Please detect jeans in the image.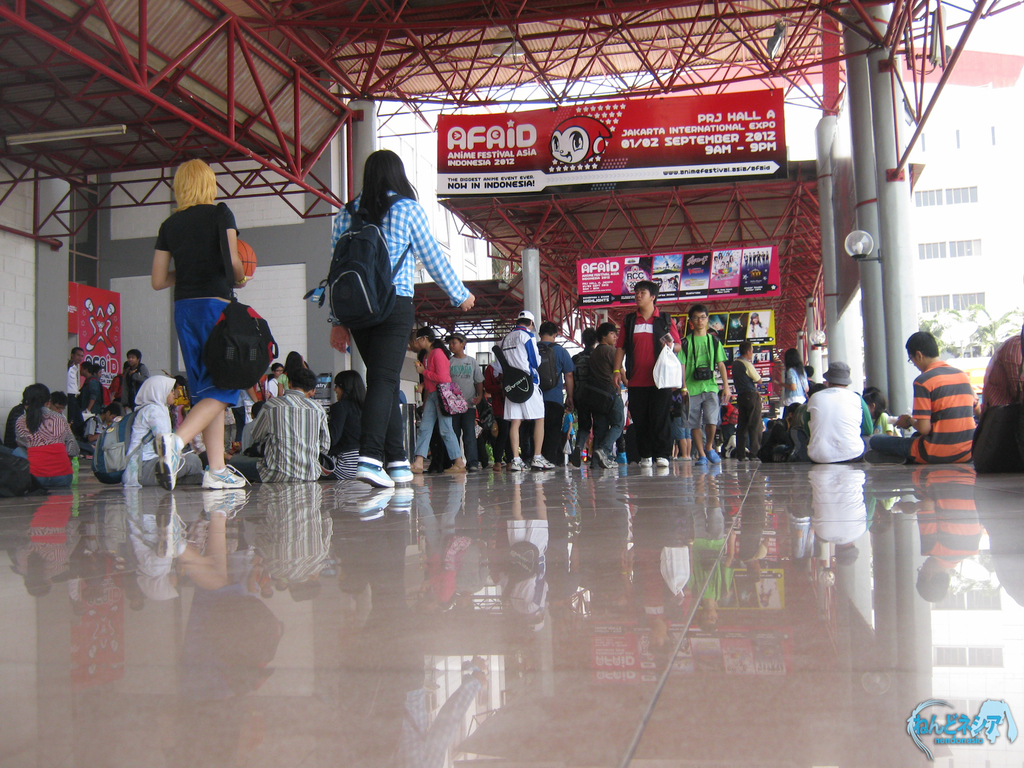
{"x1": 682, "y1": 390, "x2": 723, "y2": 435}.
